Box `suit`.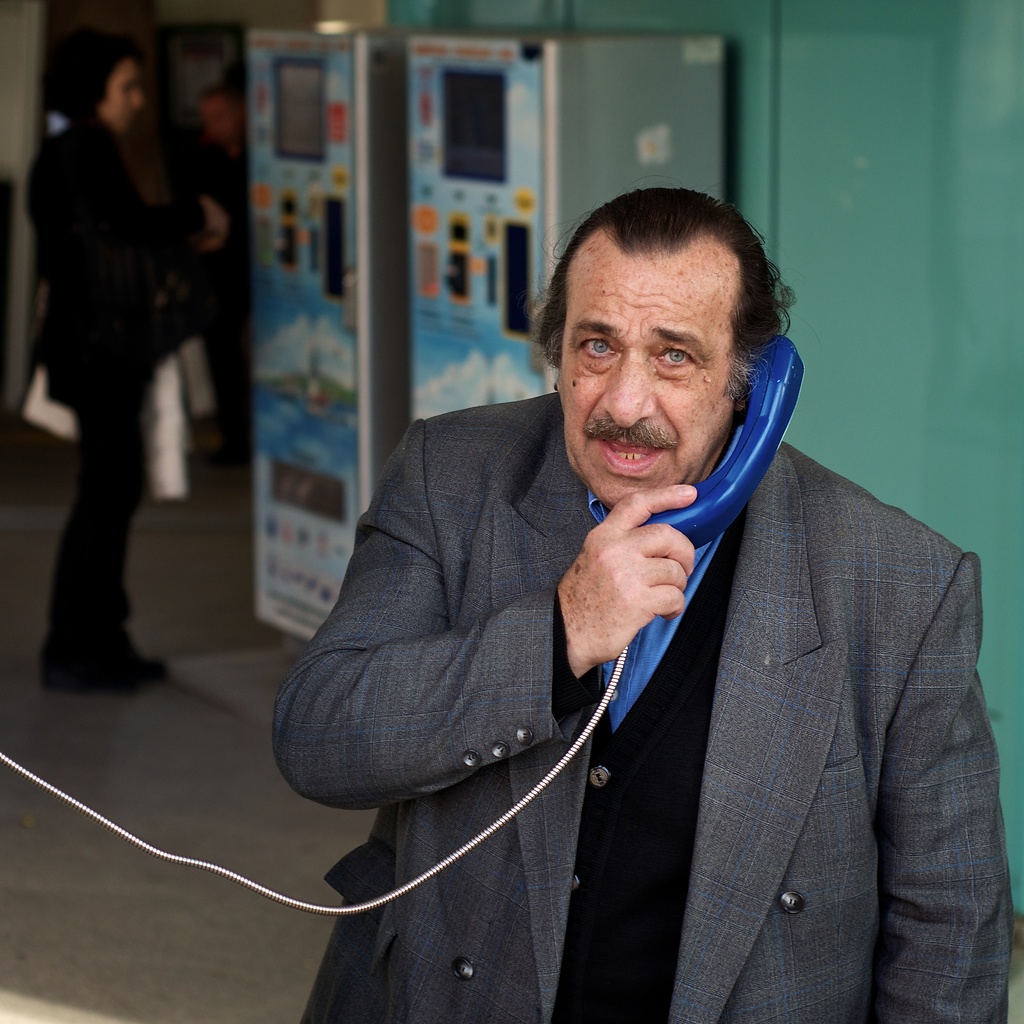
[x1=276, y1=296, x2=993, y2=1009].
